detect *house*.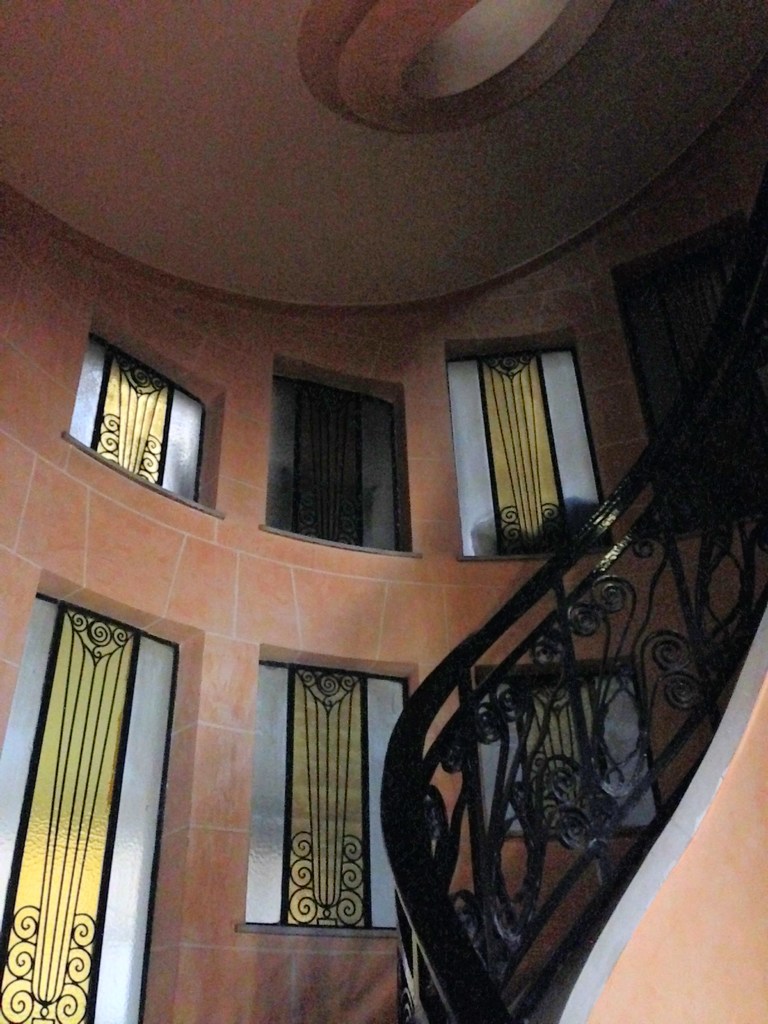
Detected at crop(0, 0, 767, 1023).
